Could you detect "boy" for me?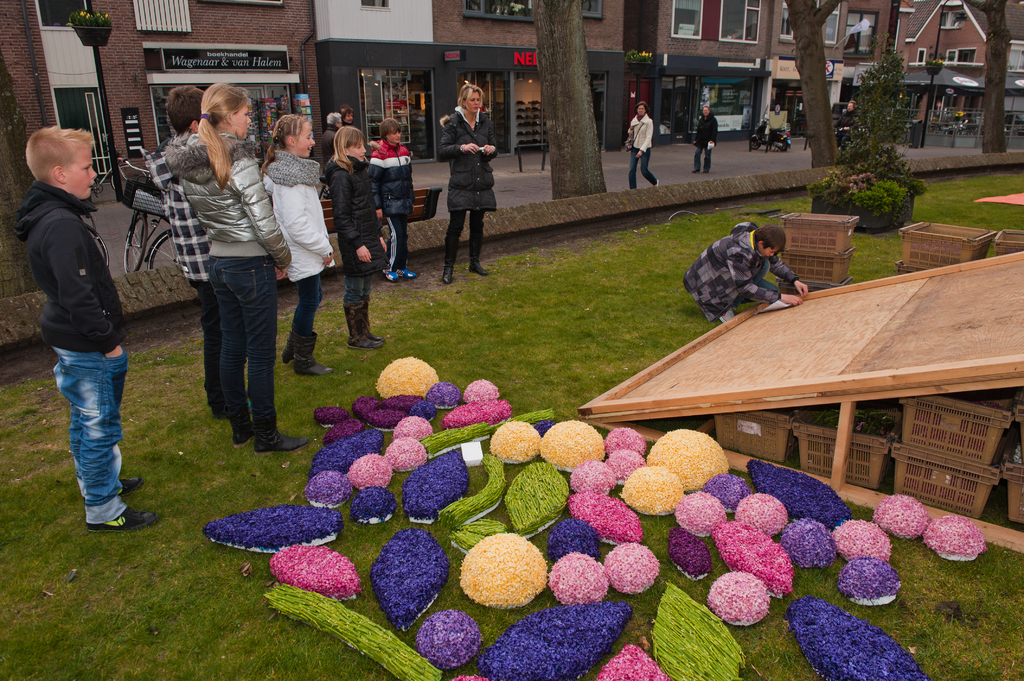
Detection result: box(371, 116, 422, 285).
